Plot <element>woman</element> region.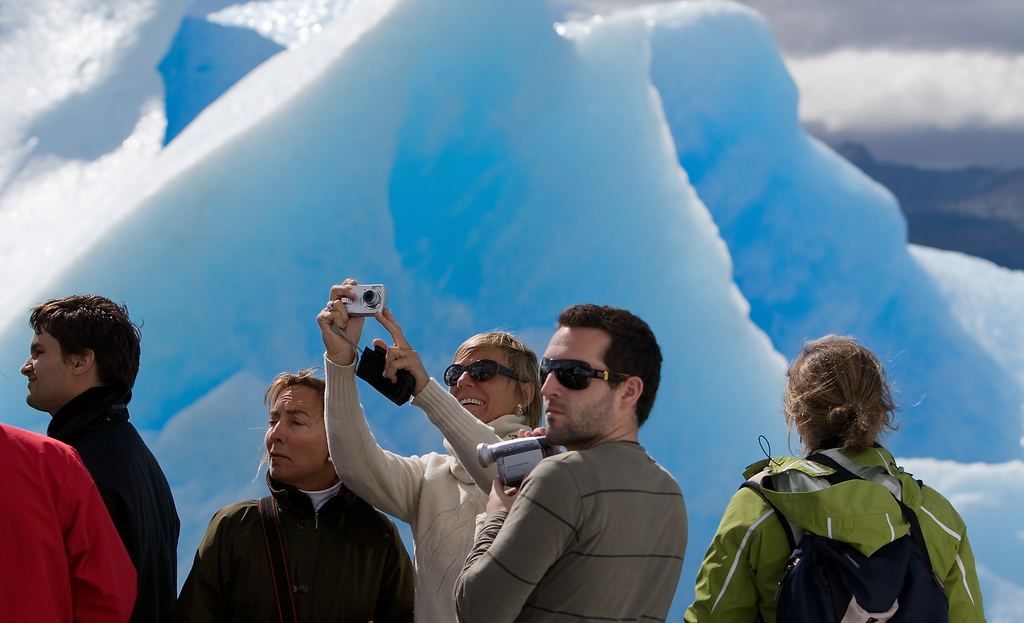
Plotted at select_region(314, 273, 544, 622).
